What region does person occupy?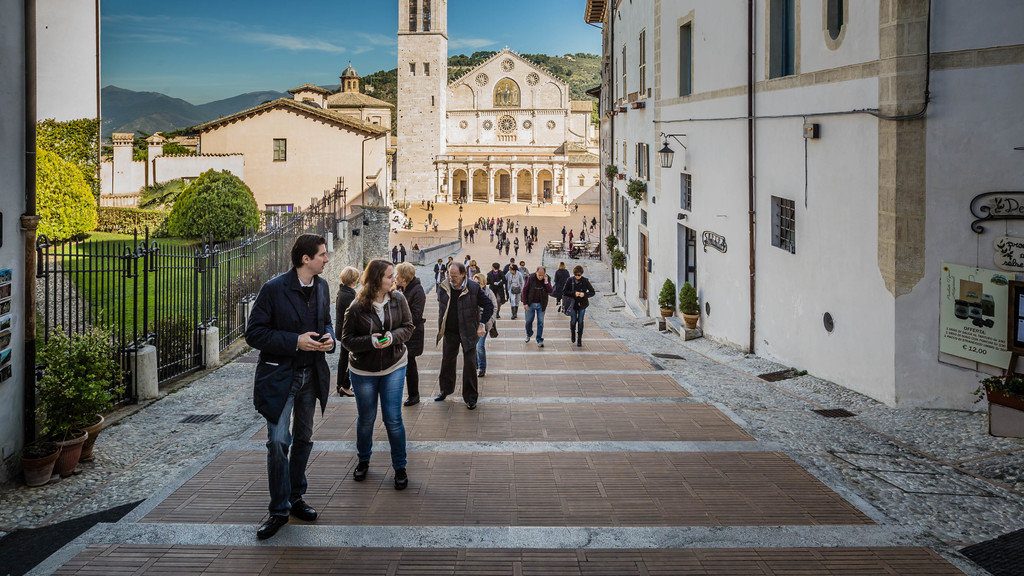
426 201 429 209.
